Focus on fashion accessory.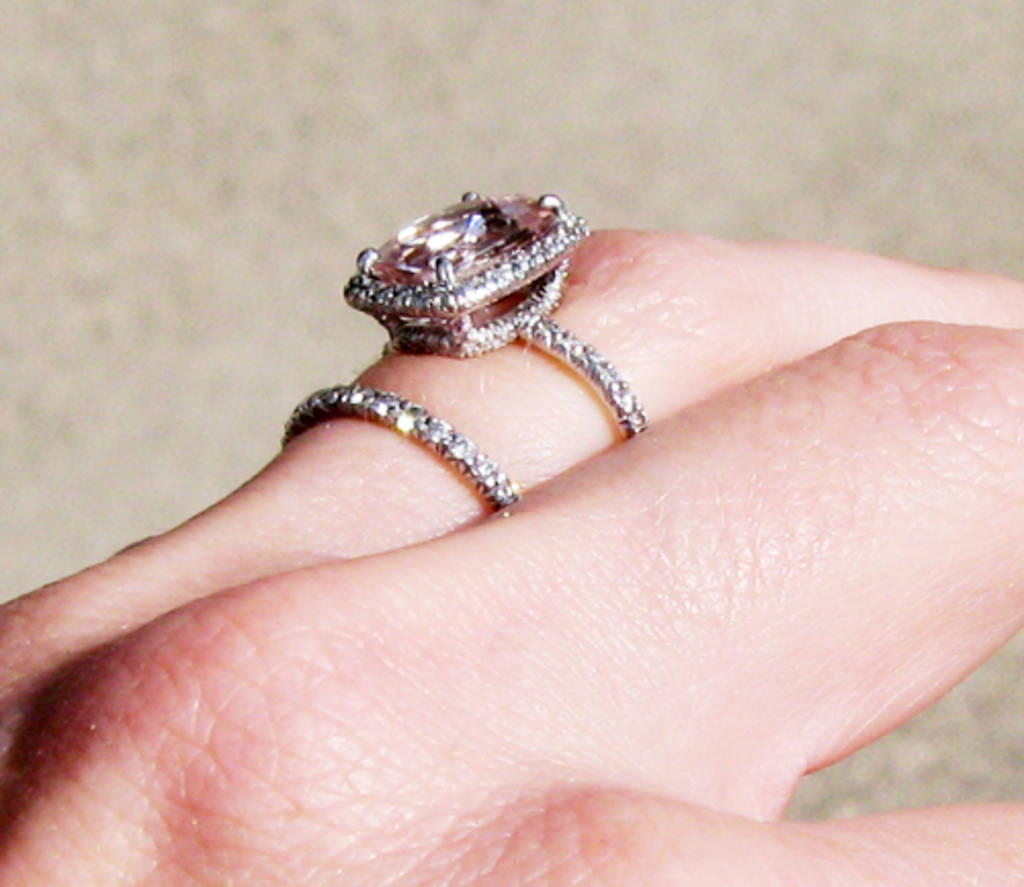
Focused at crop(272, 180, 653, 518).
